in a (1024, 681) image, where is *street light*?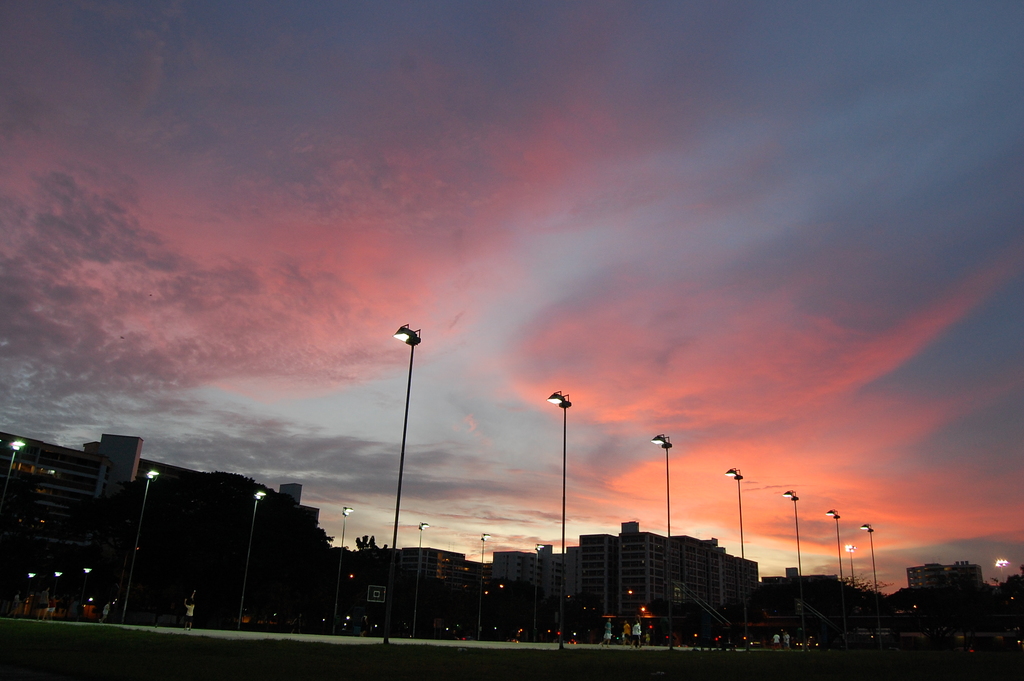
(left=0, top=435, right=27, bottom=530).
